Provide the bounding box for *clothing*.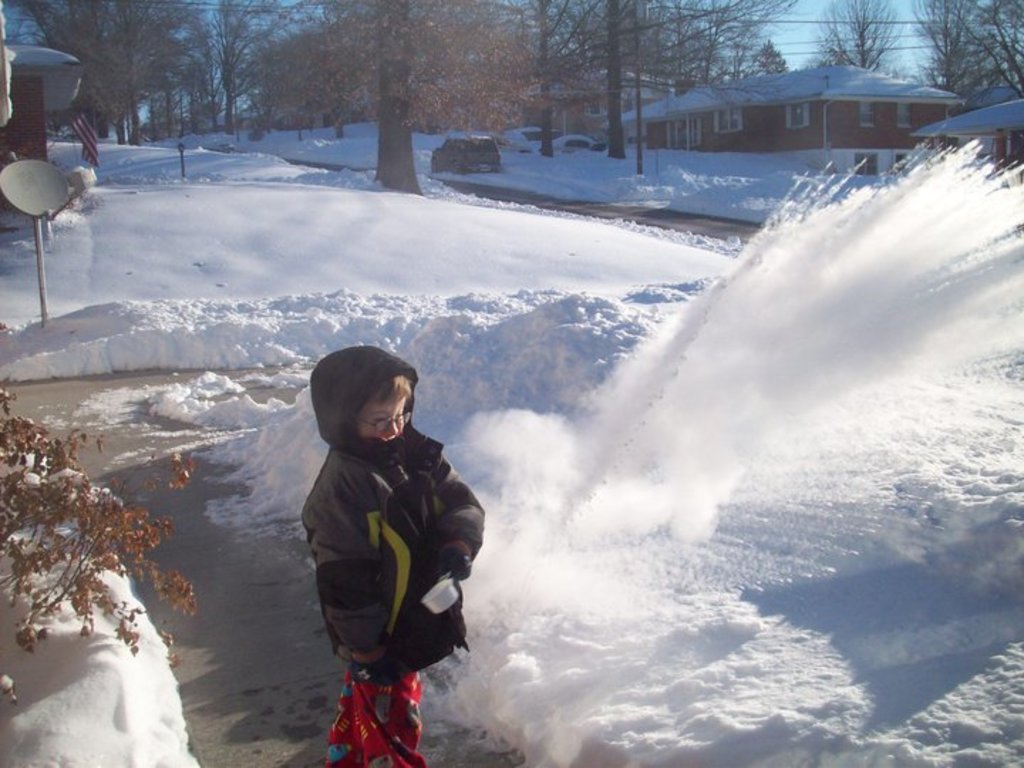
crop(290, 401, 476, 705).
